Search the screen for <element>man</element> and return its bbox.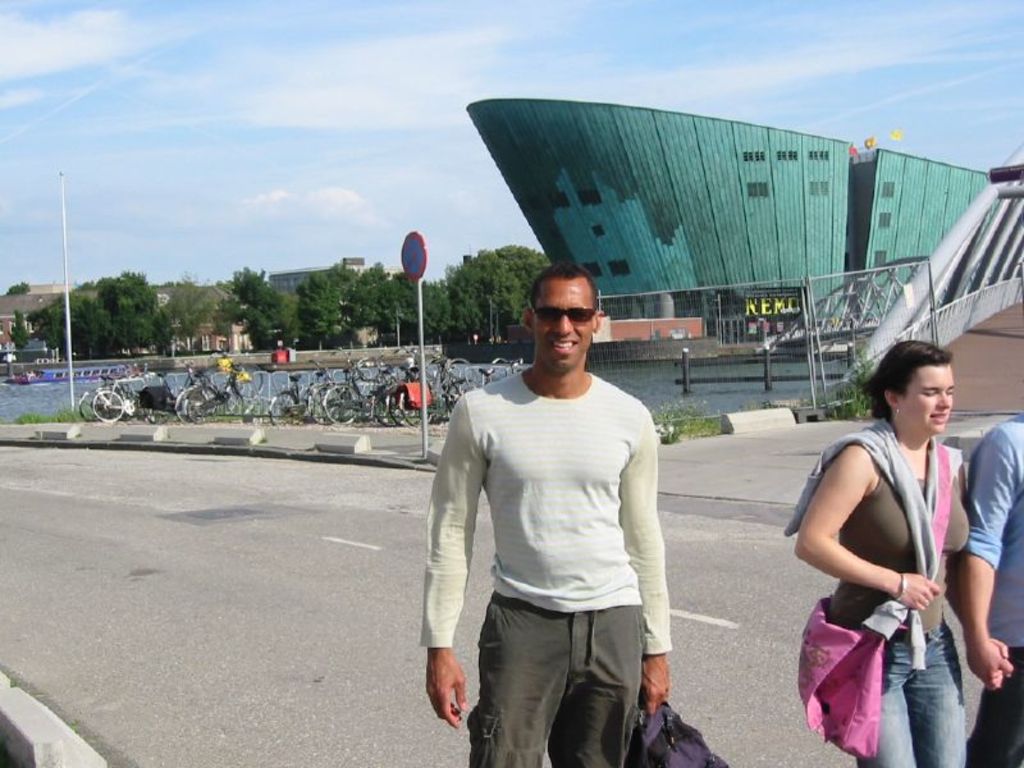
Found: detection(956, 406, 1023, 767).
